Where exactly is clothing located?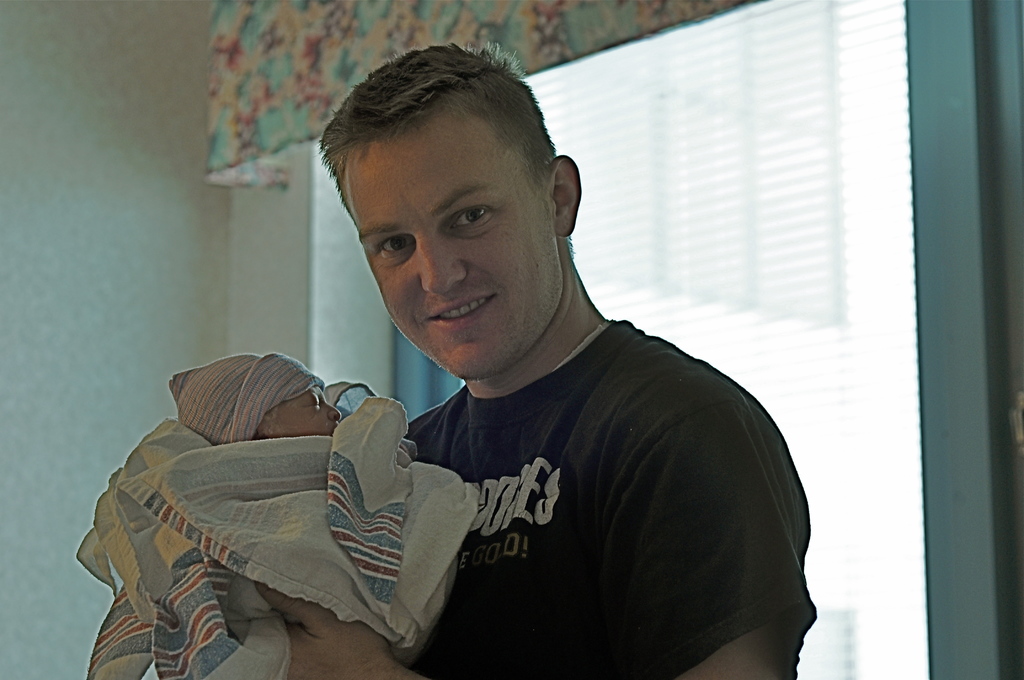
Its bounding box is locate(74, 350, 482, 679).
